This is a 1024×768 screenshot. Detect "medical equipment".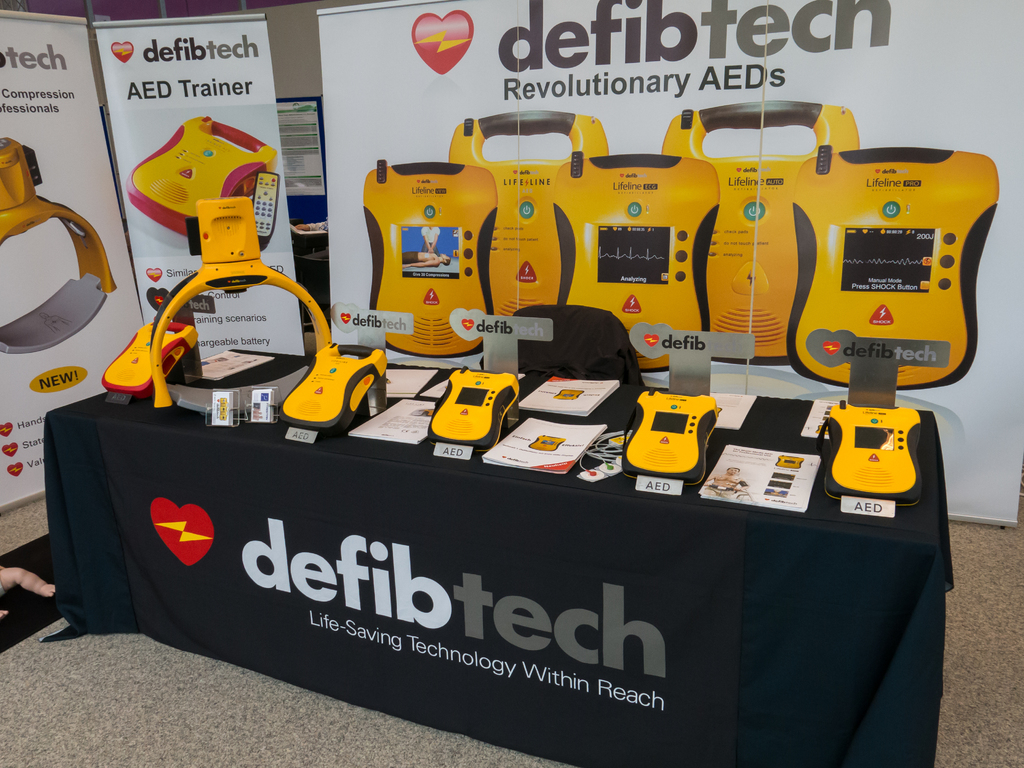
x1=656, y1=106, x2=861, y2=364.
